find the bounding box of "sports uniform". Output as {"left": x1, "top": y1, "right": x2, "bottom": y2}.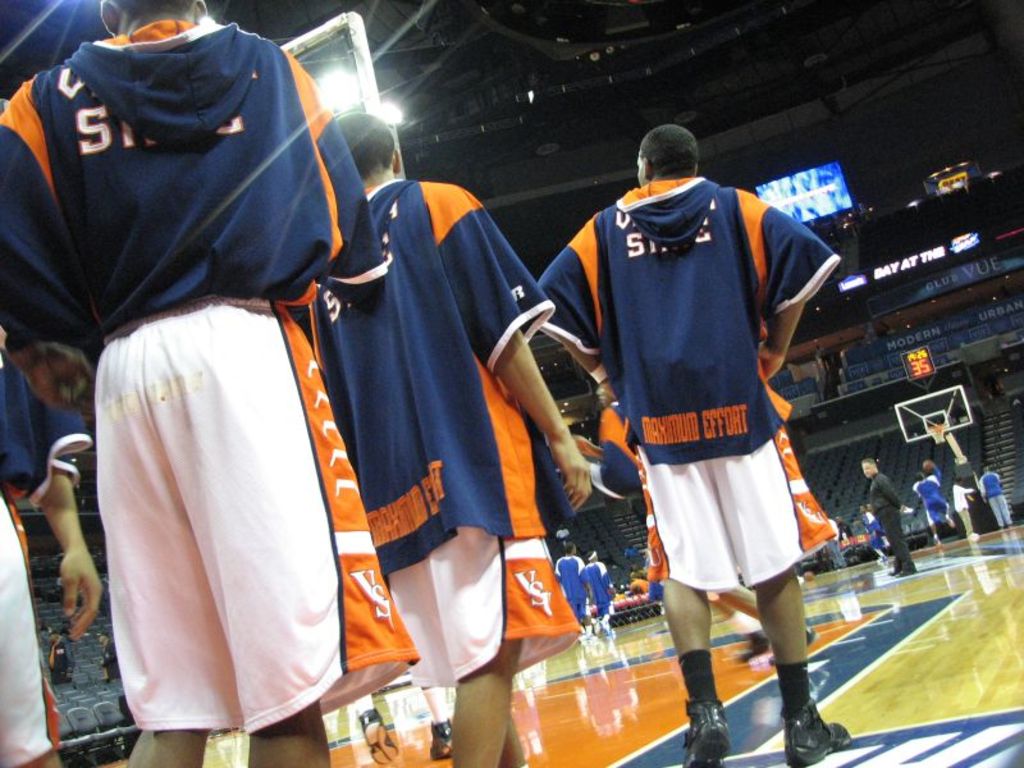
{"left": 0, "top": 18, "right": 417, "bottom": 739}.
